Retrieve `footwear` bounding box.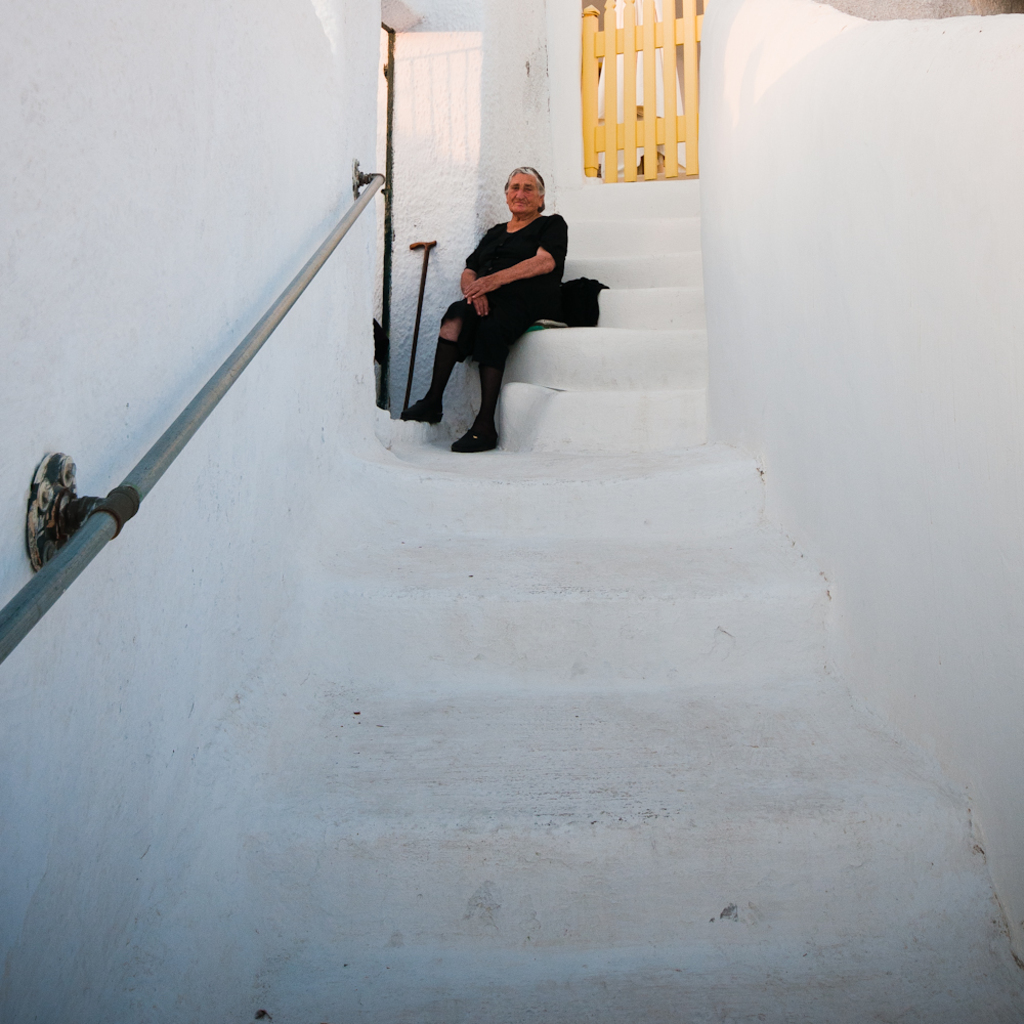
Bounding box: x1=450, y1=419, x2=501, y2=455.
